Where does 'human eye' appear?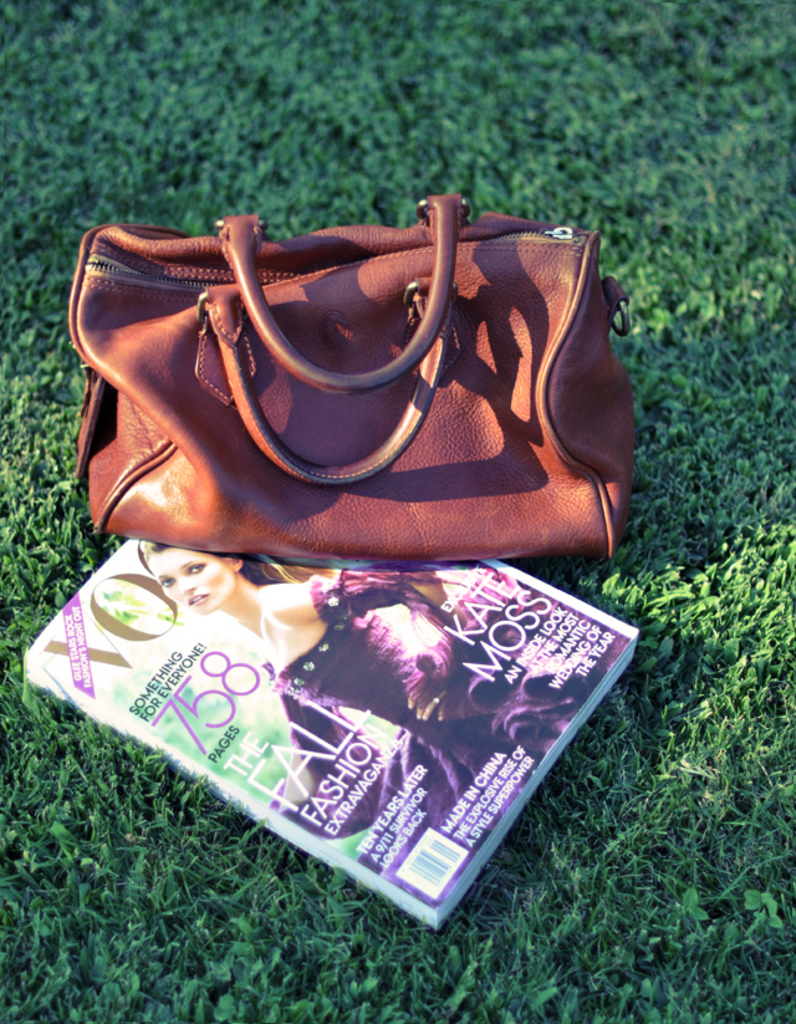
Appears at bbox(159, 577, 174, 590).
